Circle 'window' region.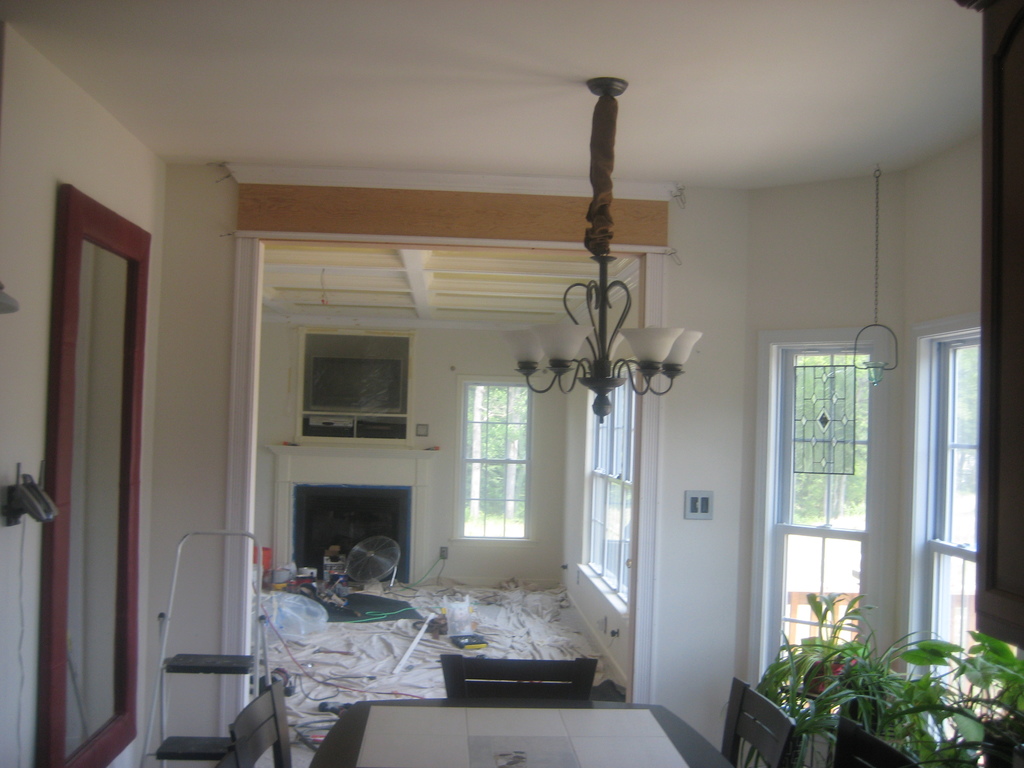
Region: bbox=[743, 328, 888, 724].
